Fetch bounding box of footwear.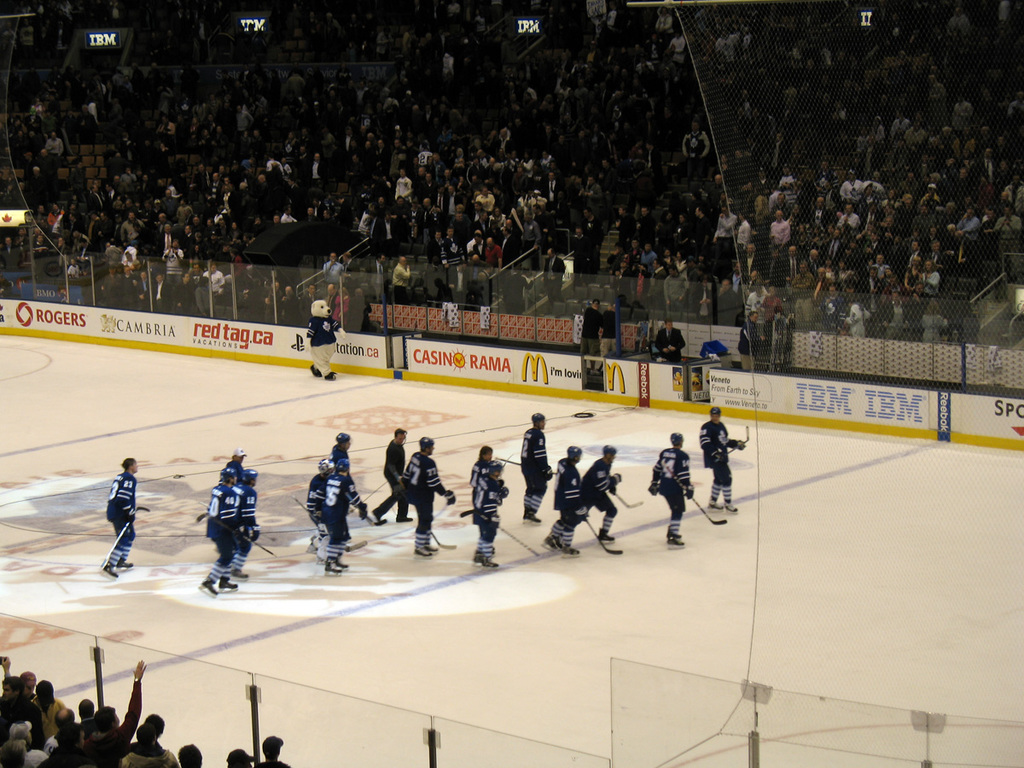
Bbox: BBox(544, 530, 556, 547).
